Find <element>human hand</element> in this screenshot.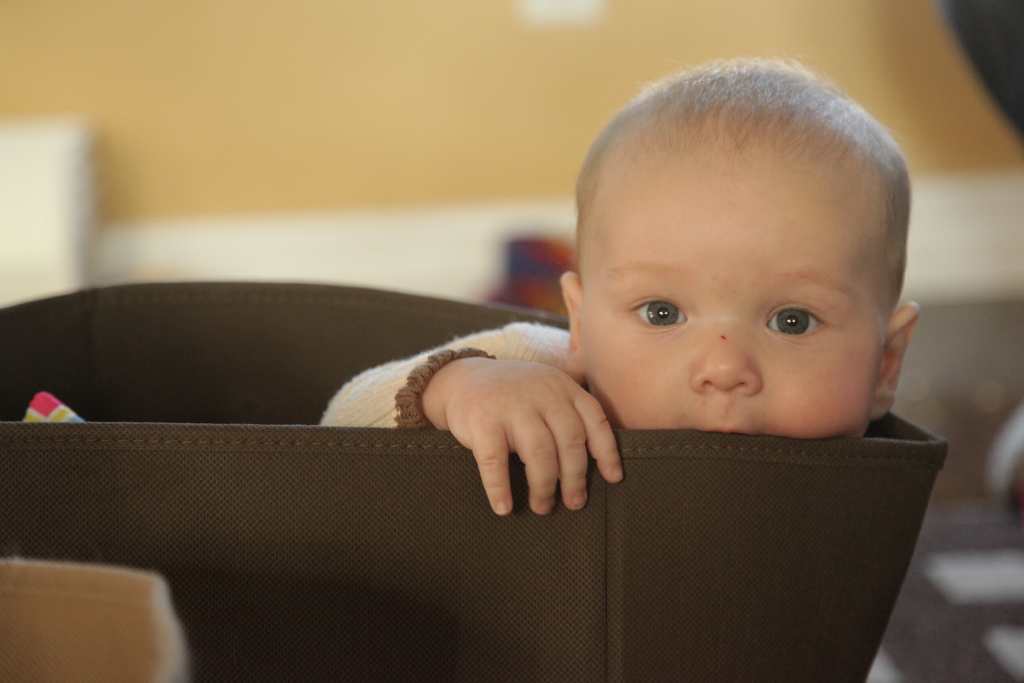
The bounding box for <element>human hand</element> is {"left": 426, "top": 372, "right": 630, "bottom": 508}.
